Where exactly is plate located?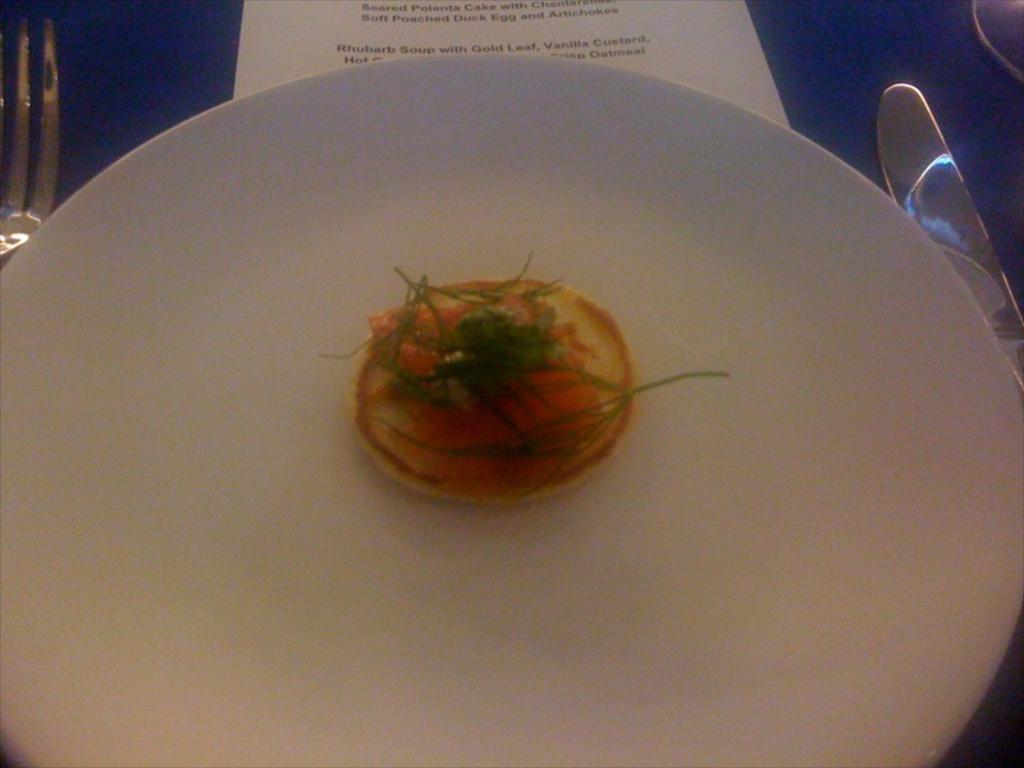
Its bounding box is {"x1": 0, "y1": 50, "x2": 1023, "y2": 767}.
